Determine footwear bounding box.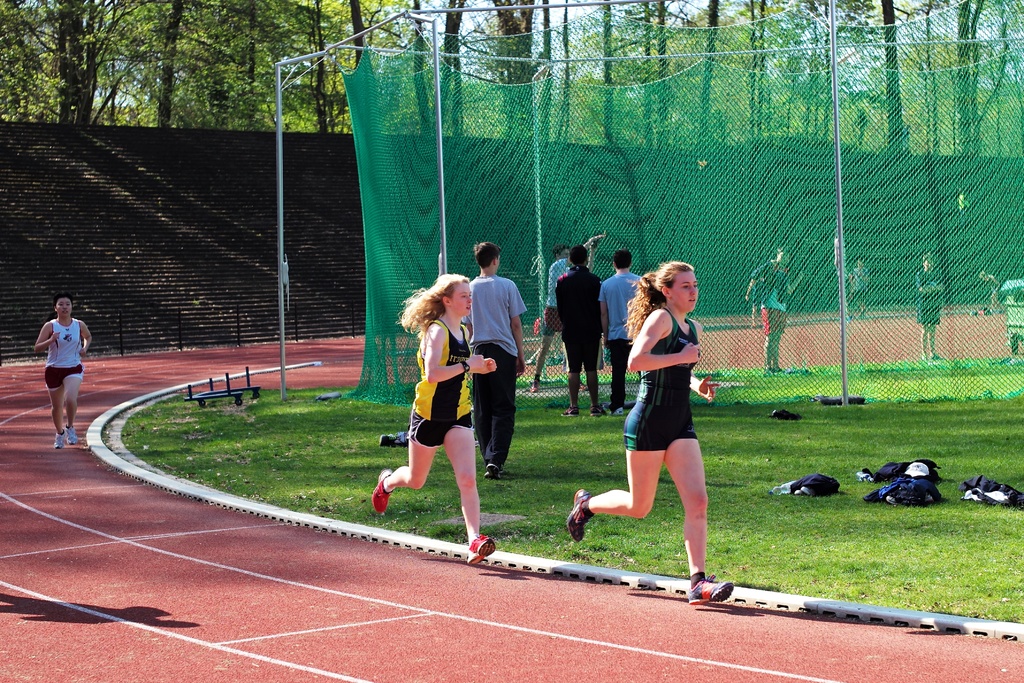
Determined: l=467, t=534, r=496, b=568.
